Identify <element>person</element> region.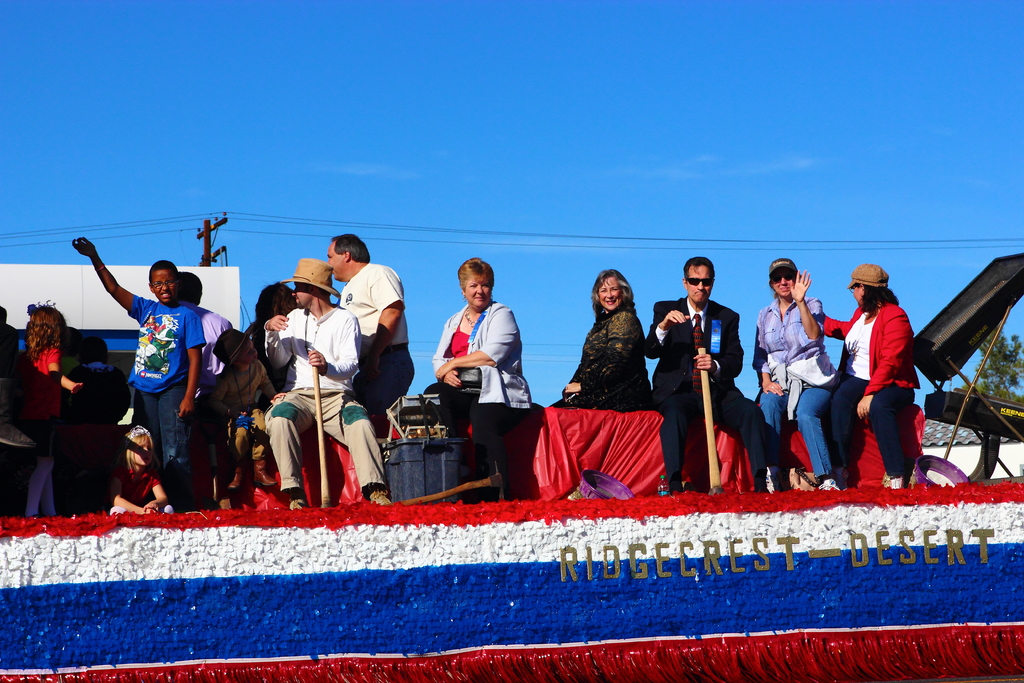
Region: crop(170, 264, 241, 498).
